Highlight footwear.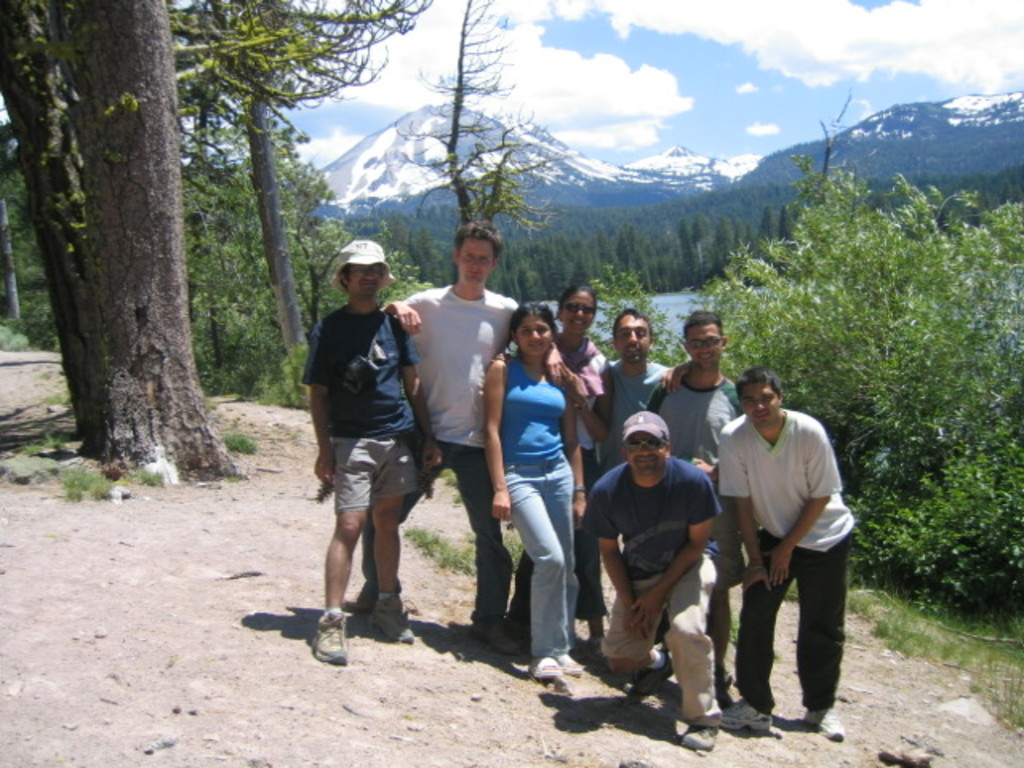
Highlighted region: pyautogui.locateOnScreen(371, 594, 414, 645).
